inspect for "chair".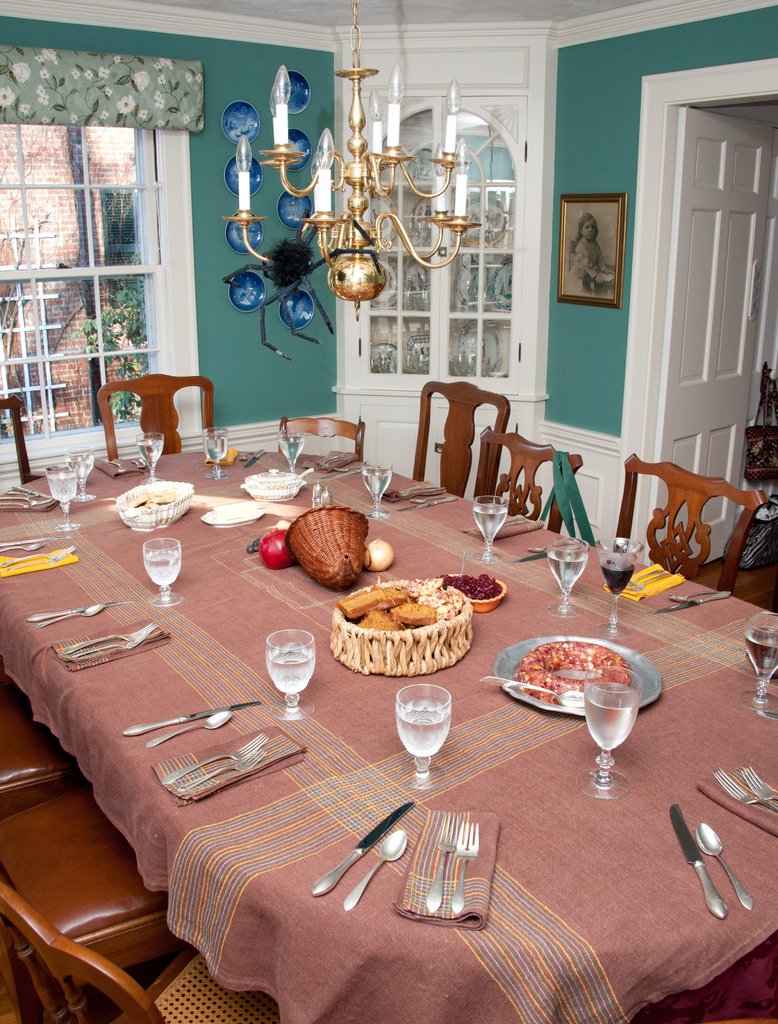
Inspection: bbox=(0, 788, 185, 1023).
